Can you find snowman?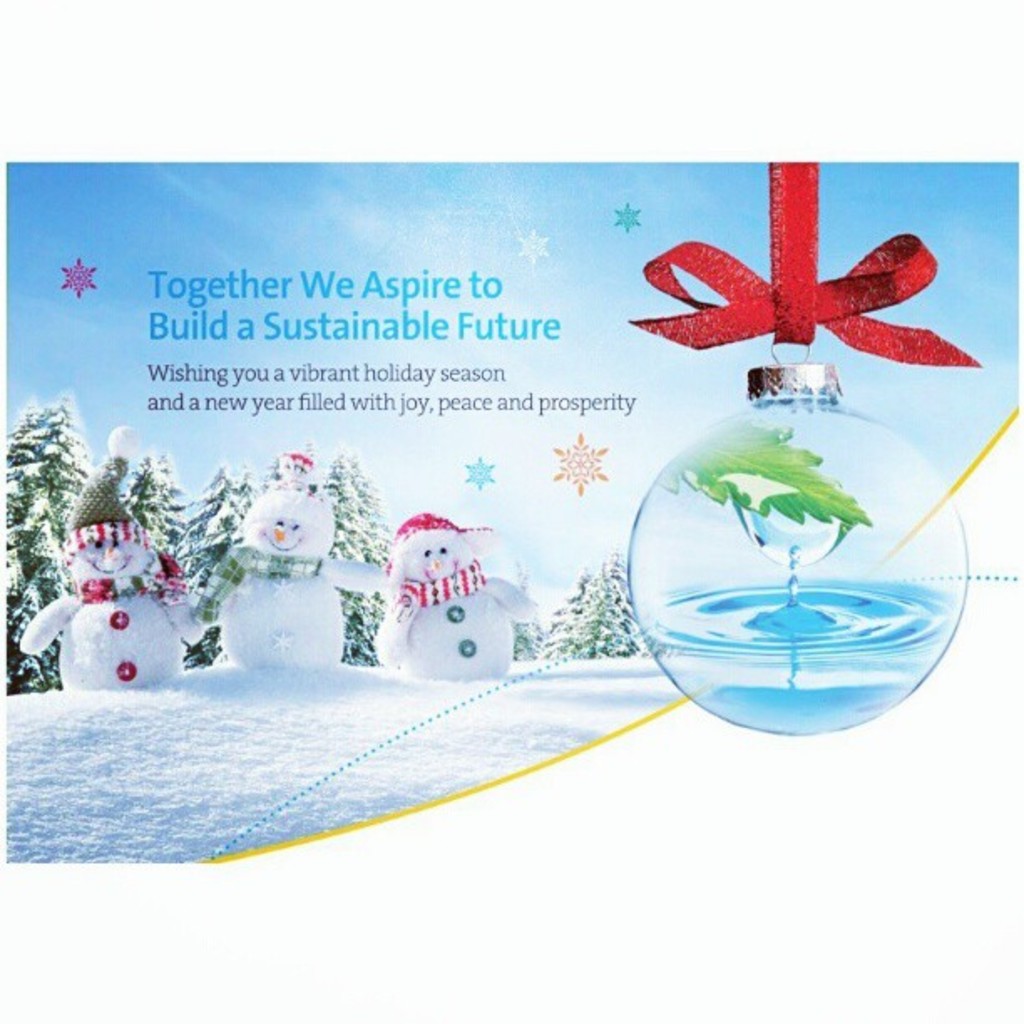
Yes, bounding box: BBox(191, 437, 412, 663).
